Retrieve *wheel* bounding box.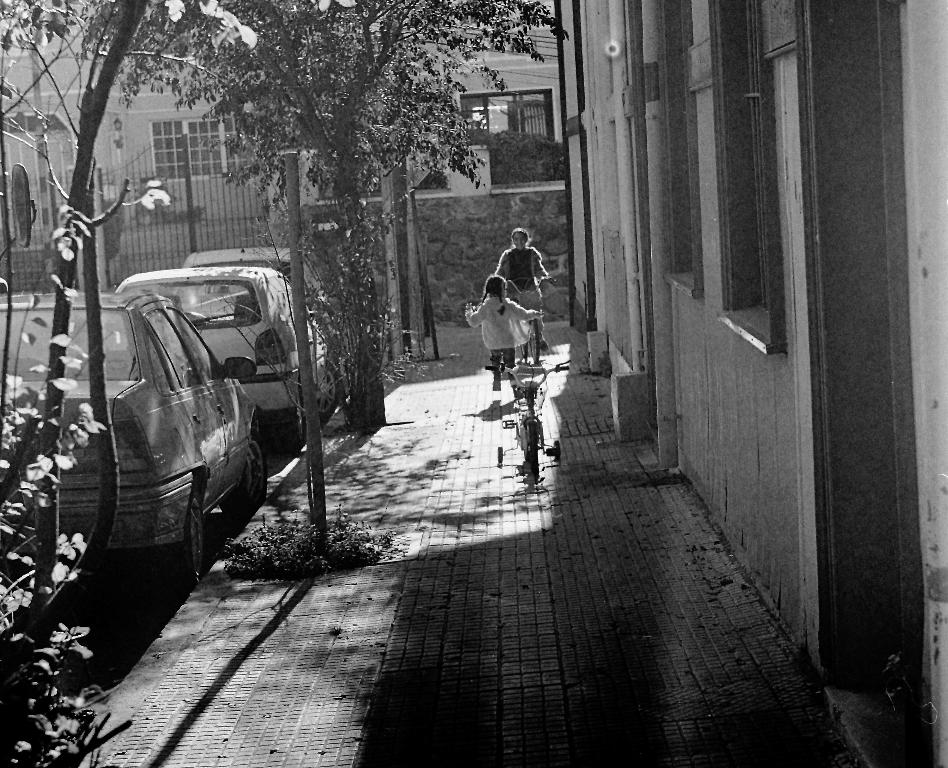
Bounding box: left=522, top=447, right=527, bottom=463.
